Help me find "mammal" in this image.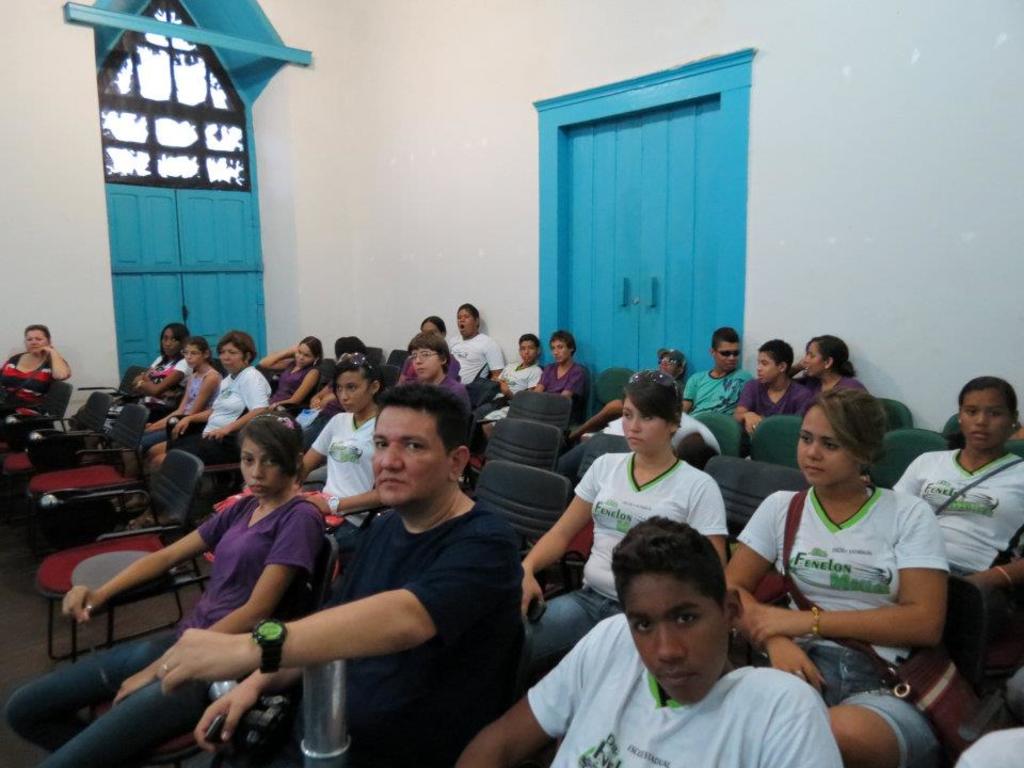
Found it: {"x1": 402, "y1": 326, "x2": 465, "y2": 411}.
